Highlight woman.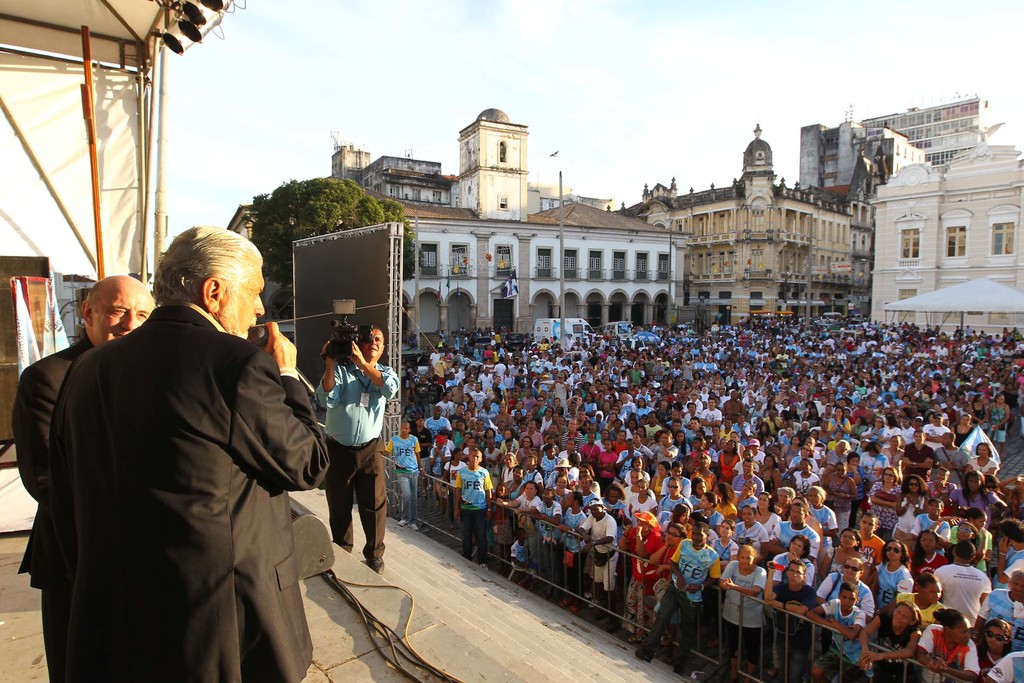
Highlighted region: 986,390,1010,454.
